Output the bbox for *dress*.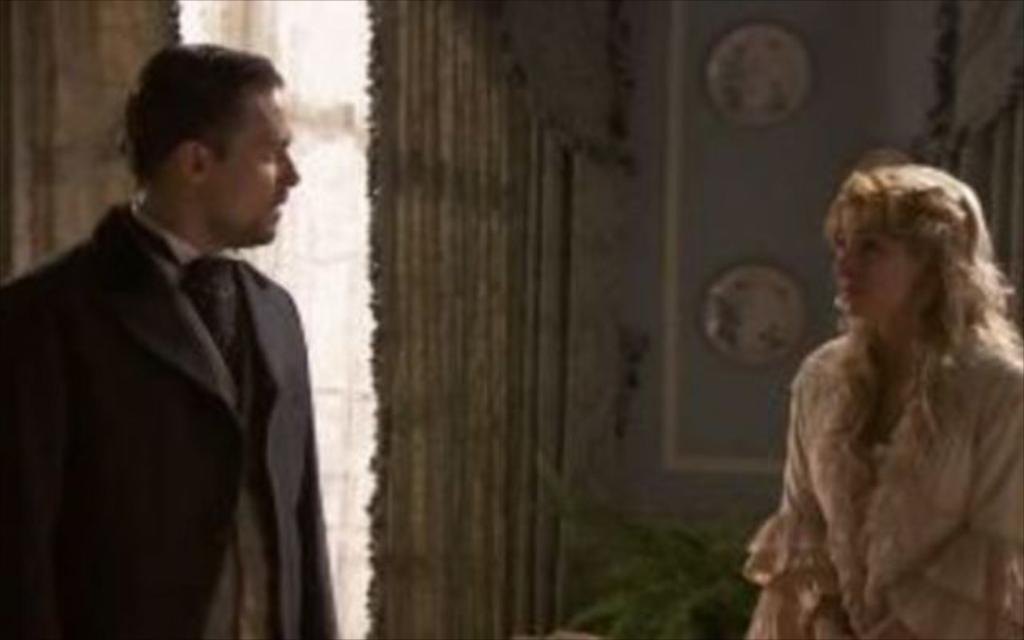
x1=742 y1=326 x2=1022 y2=638.
